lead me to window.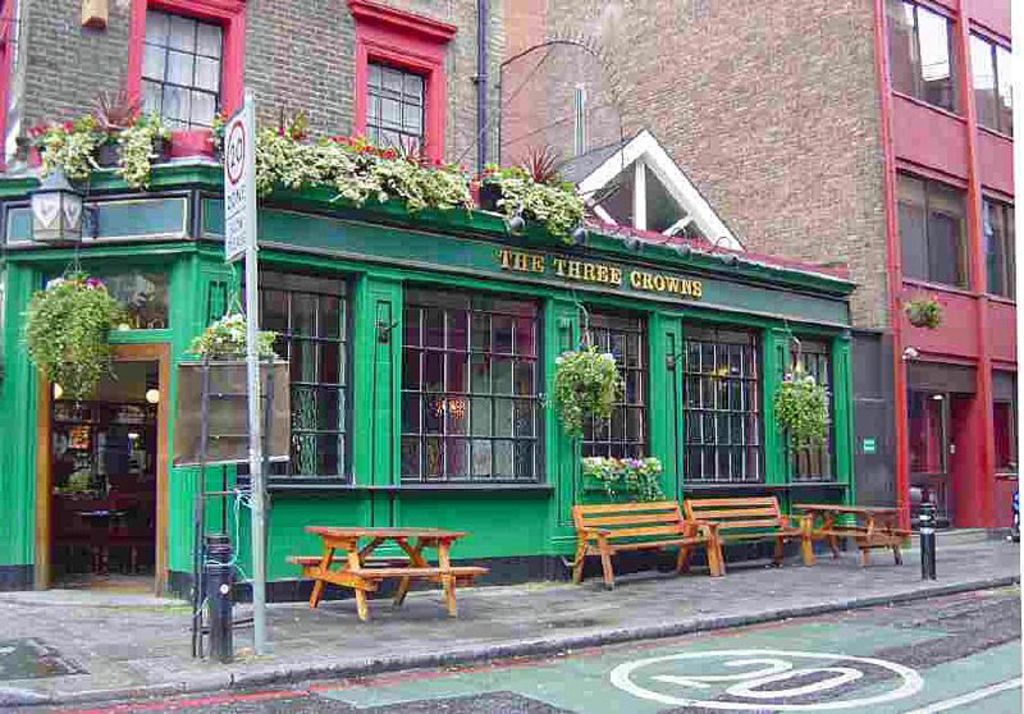
Lead to (401, 284, 545, 480).
